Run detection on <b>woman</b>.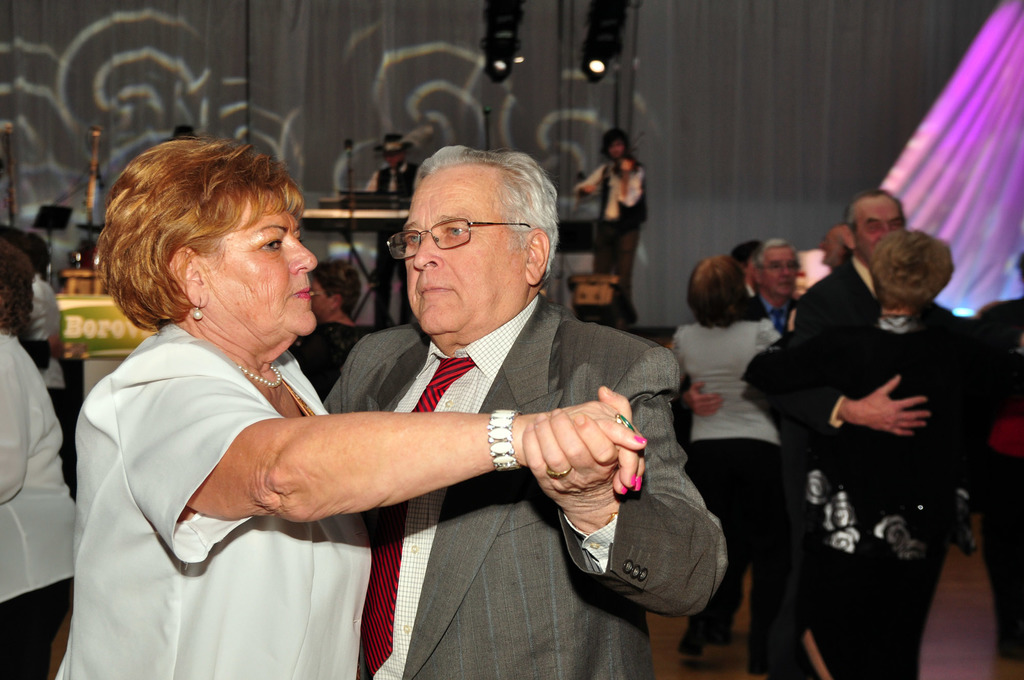
Result: 51 138 634 679.
